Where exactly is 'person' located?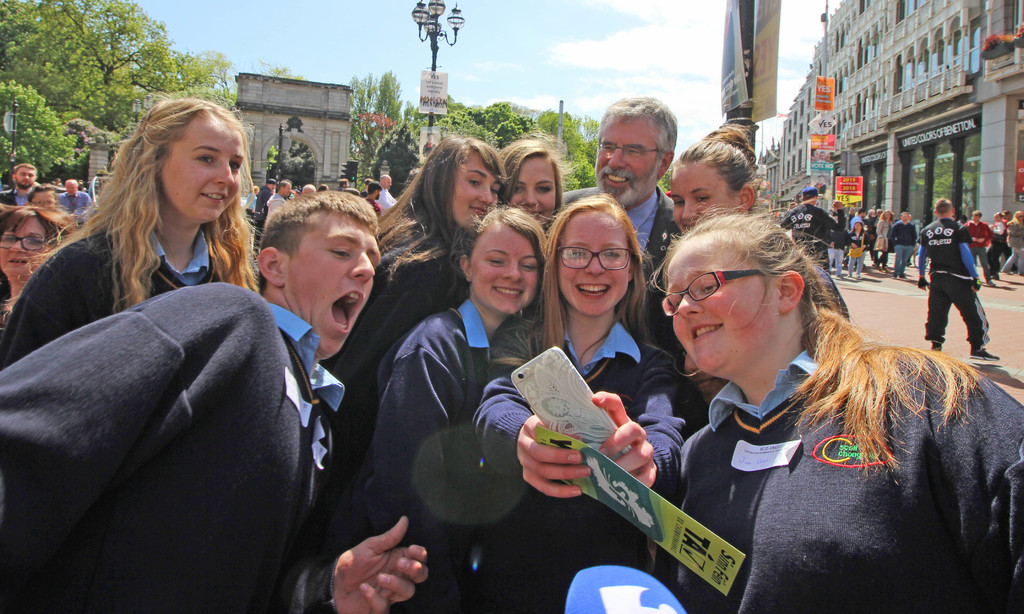
Its bounding box is (left=29, top=176, right=56, bottom=210).
